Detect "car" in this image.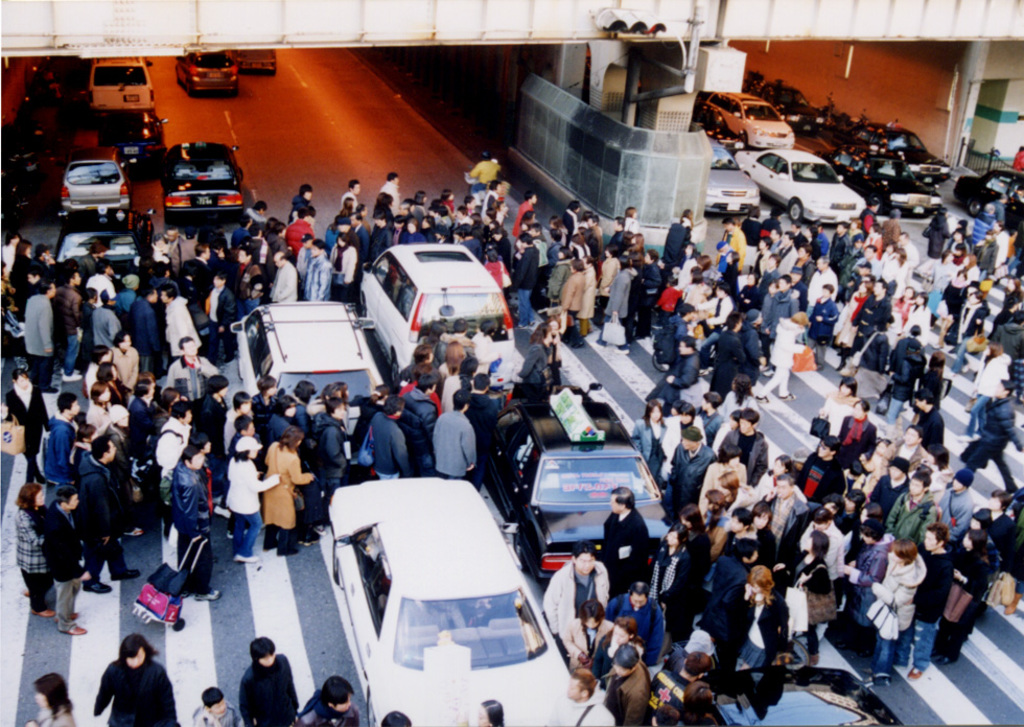
Detection: Rect(232, 294, 401, 438).
